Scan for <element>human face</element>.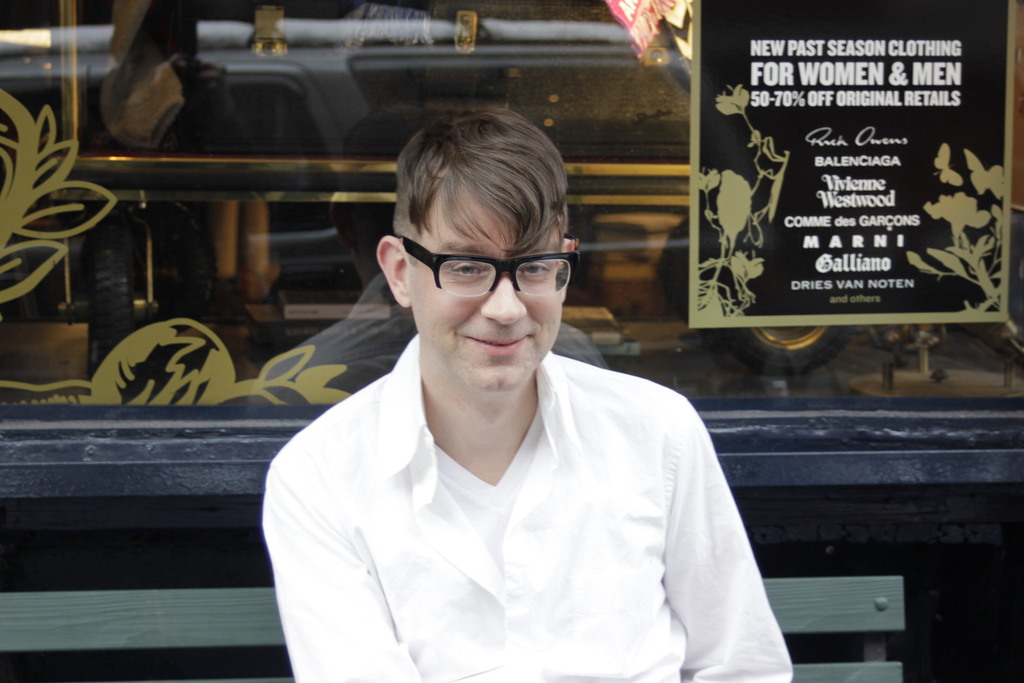
Scan result: detection(408, 200, 560, 393).
